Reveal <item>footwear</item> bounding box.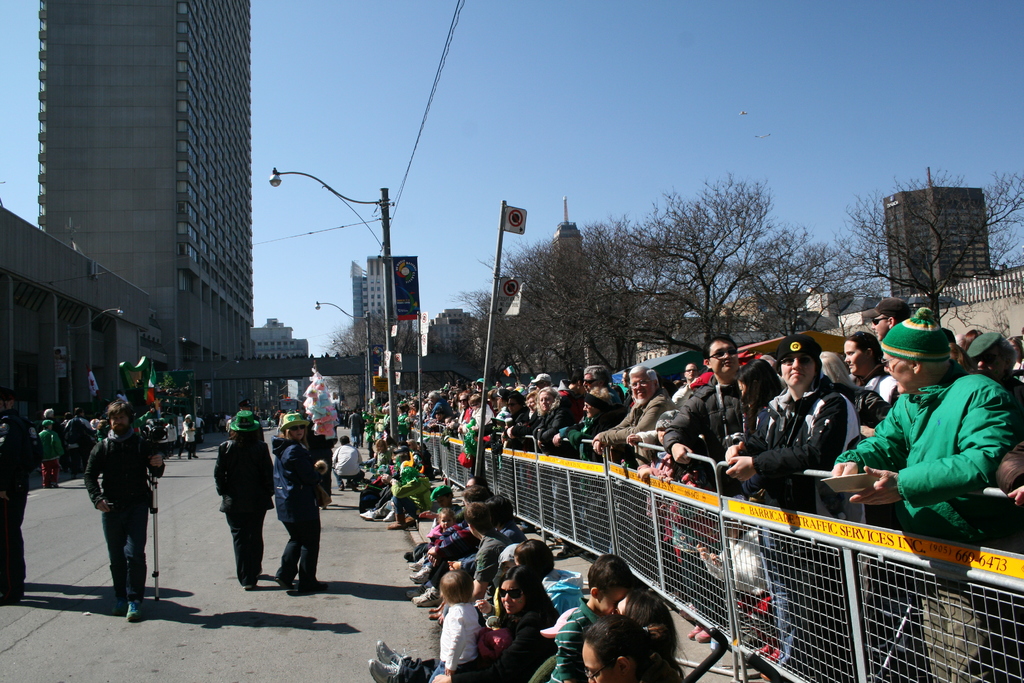
Revealed: select_region(276, 577, 293, 590).
